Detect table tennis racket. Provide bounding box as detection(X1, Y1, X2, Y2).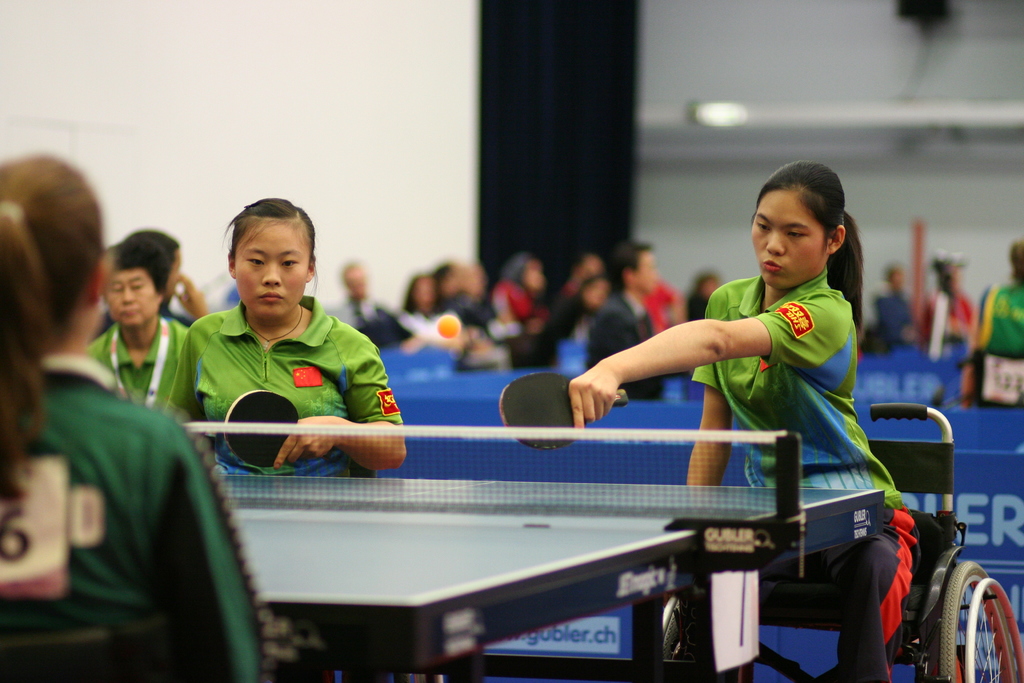
detection(223, 390, 303, 467).
